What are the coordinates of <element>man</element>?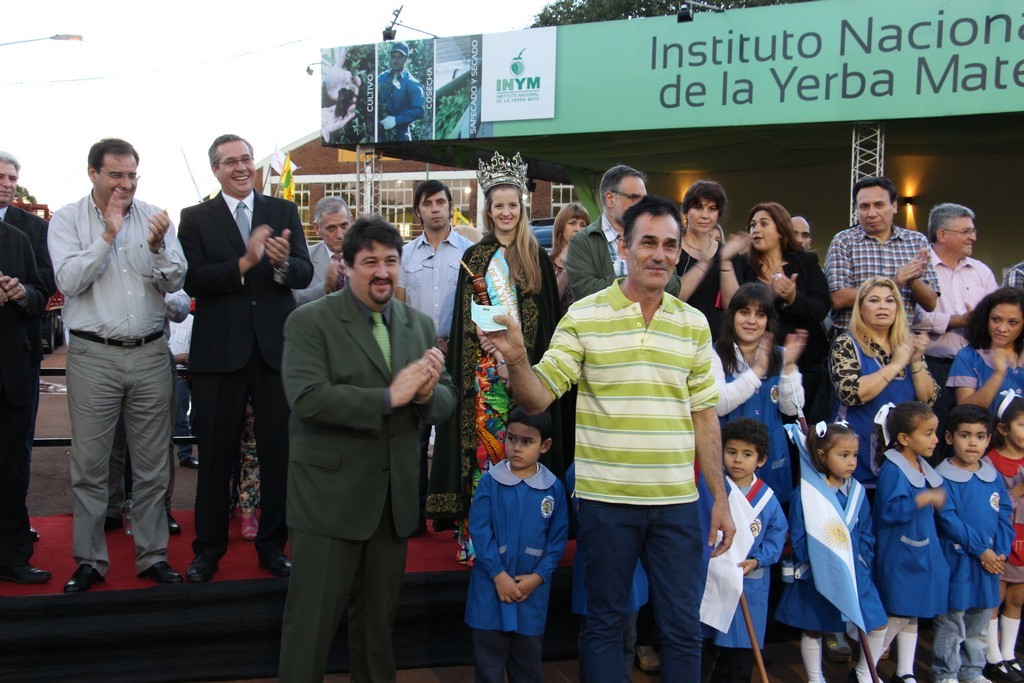
[x1=396, y1=181, x2=474, y2=532].
